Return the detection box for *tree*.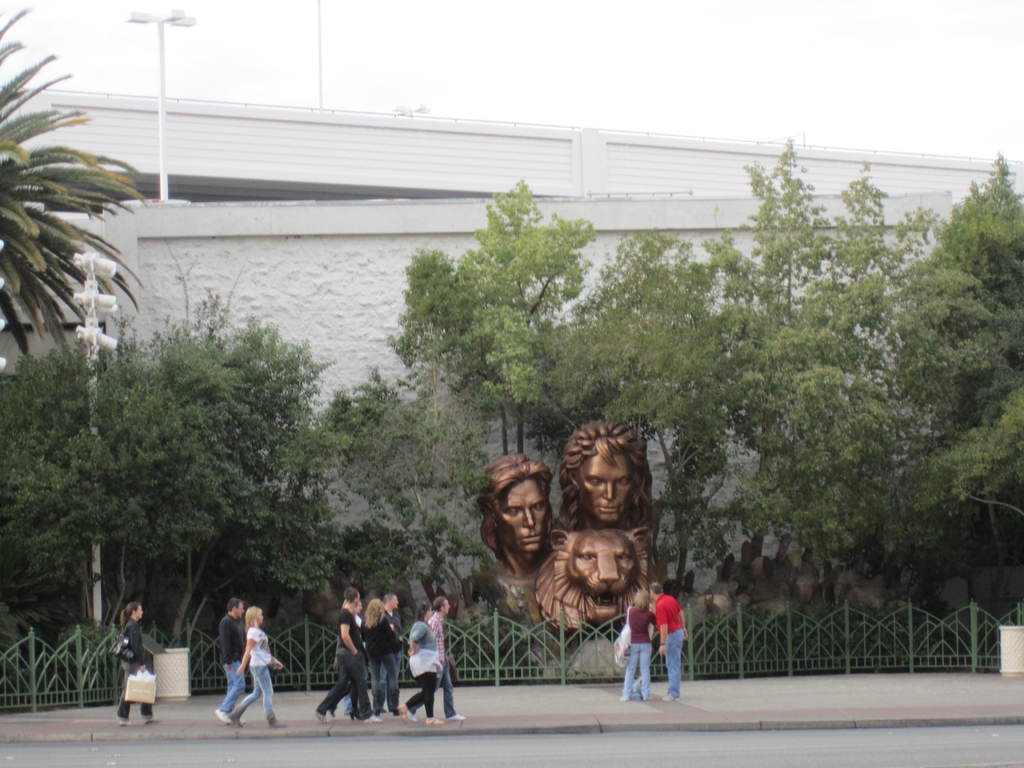
l=692, t=138, r=978, b=593.
